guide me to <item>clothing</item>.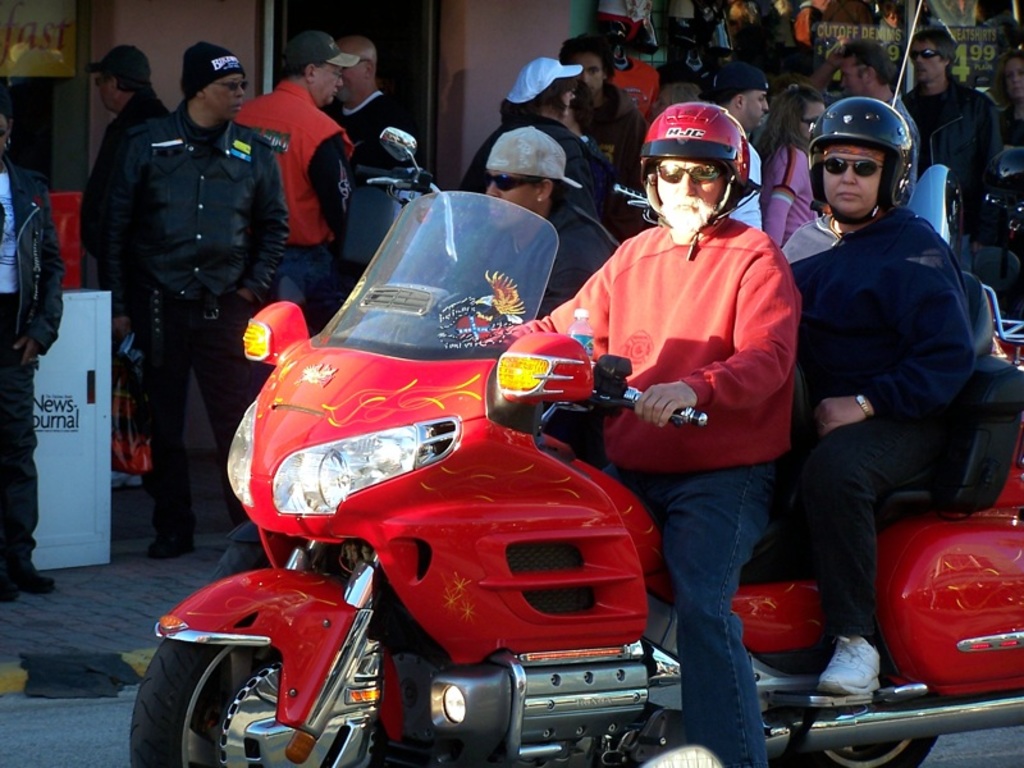
Guidance: box=[564, 81, 650, 189].
